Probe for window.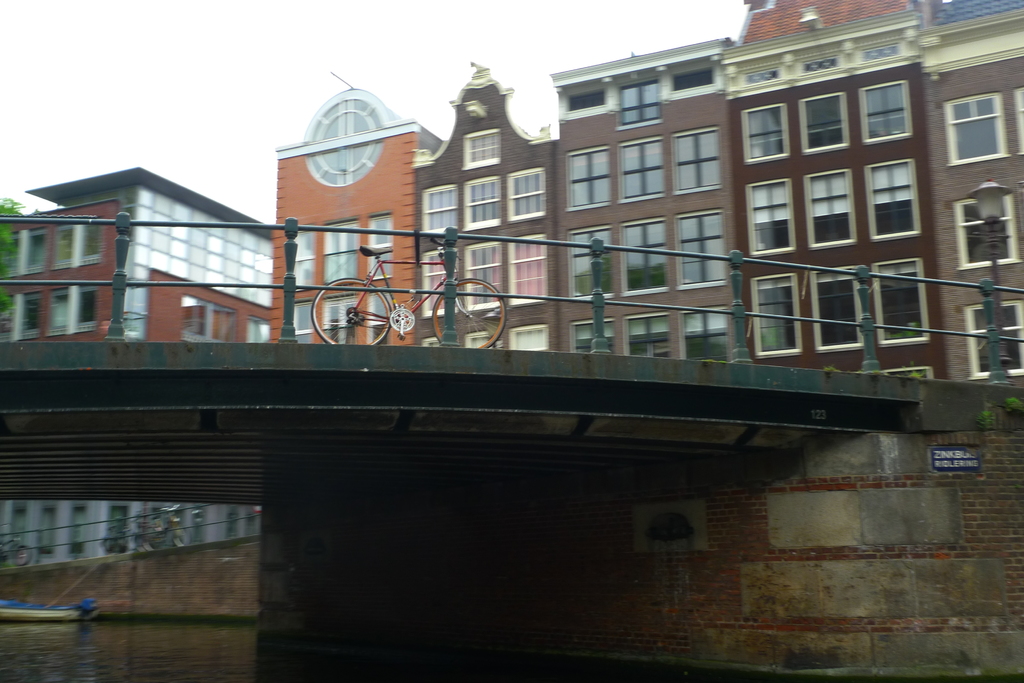
Probe result: 618,83,660,129.
